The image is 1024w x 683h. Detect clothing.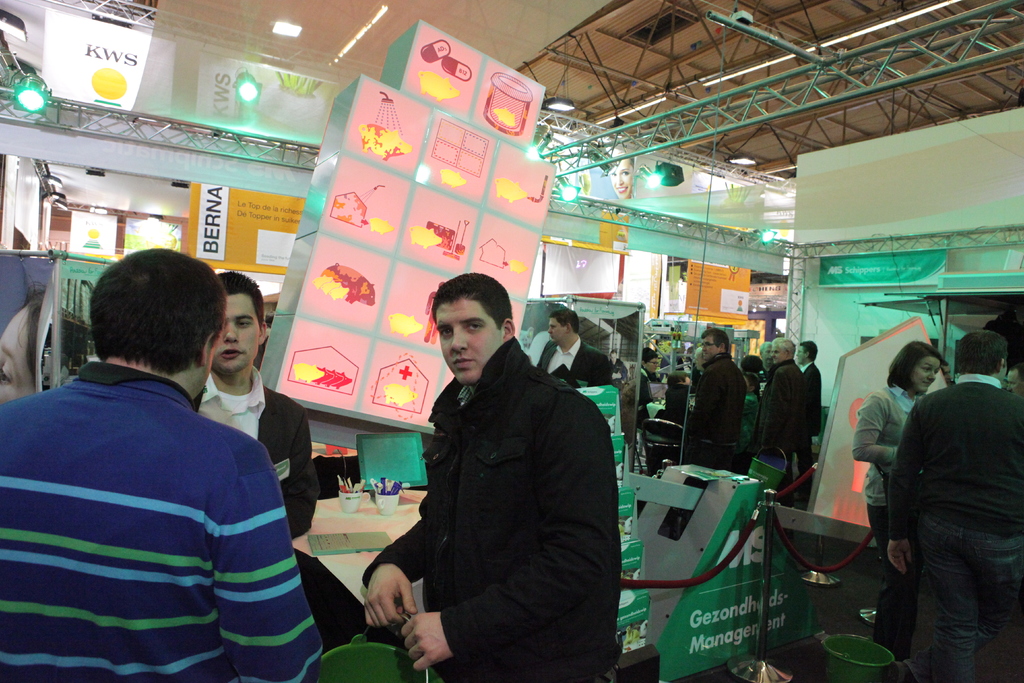
Detection: [left=261, top=326, right=272, bottom=357].
